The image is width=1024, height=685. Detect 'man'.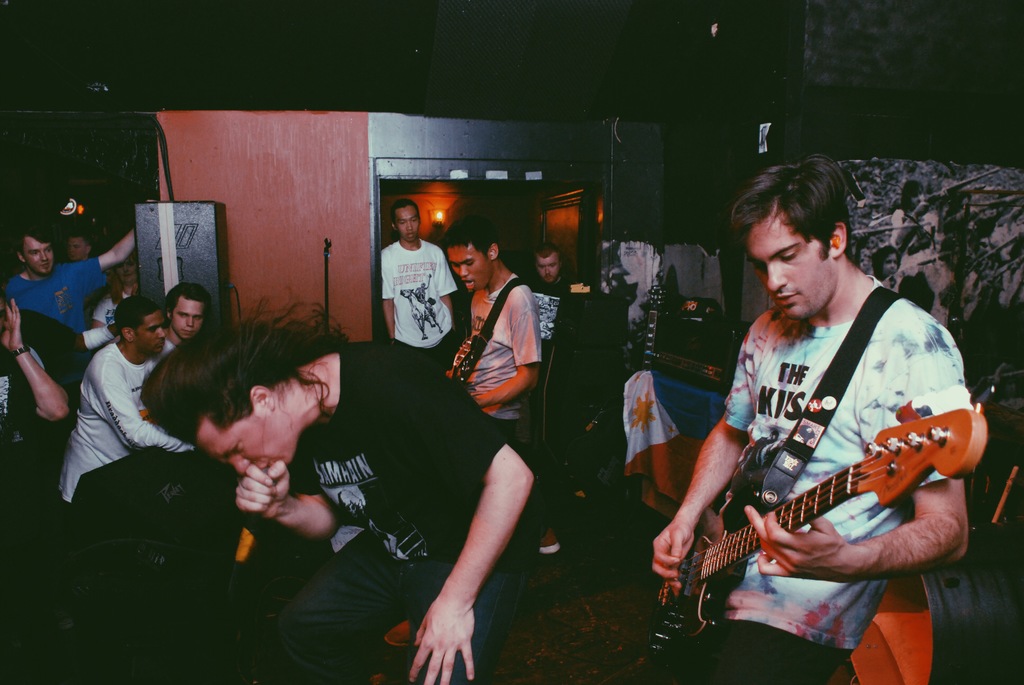
Detection: 521:248:575:365.
